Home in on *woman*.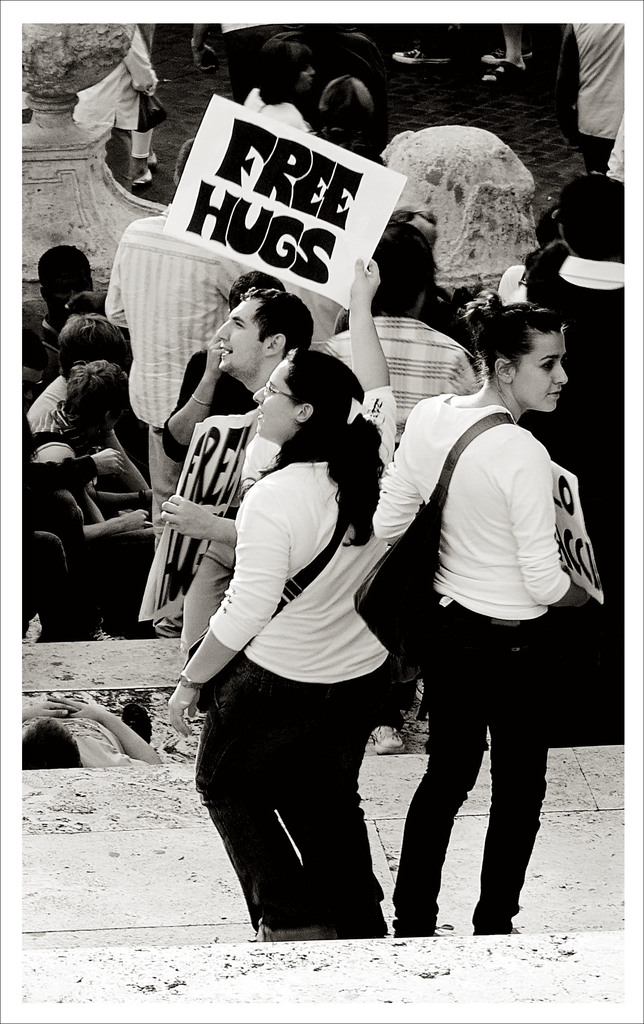
Homed in at [234,28,316,138].
